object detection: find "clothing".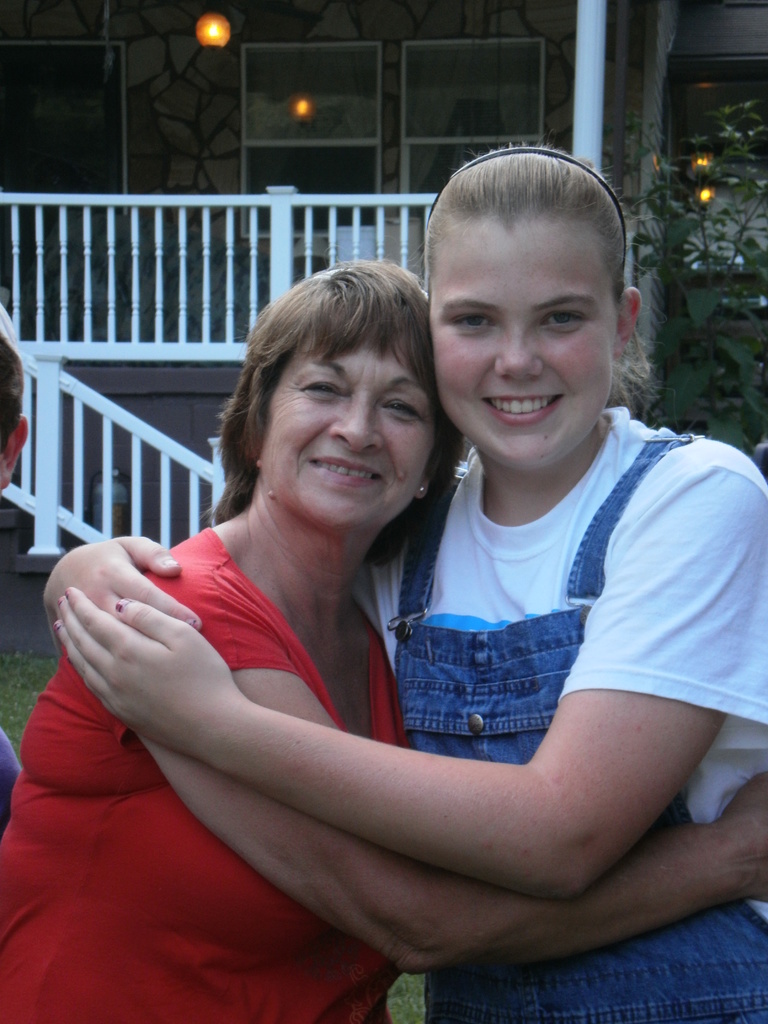
[left=352, top=406, right=767, bottom=1023].
